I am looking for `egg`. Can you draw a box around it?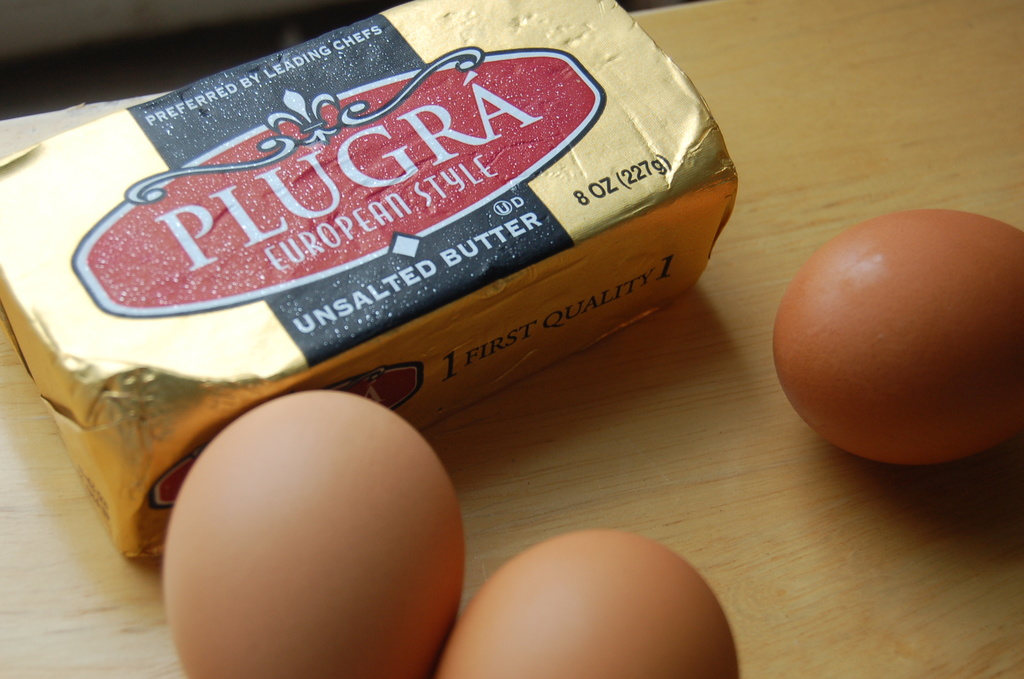
Sure, the bounding box is detection(160, 391, 465, 678).
